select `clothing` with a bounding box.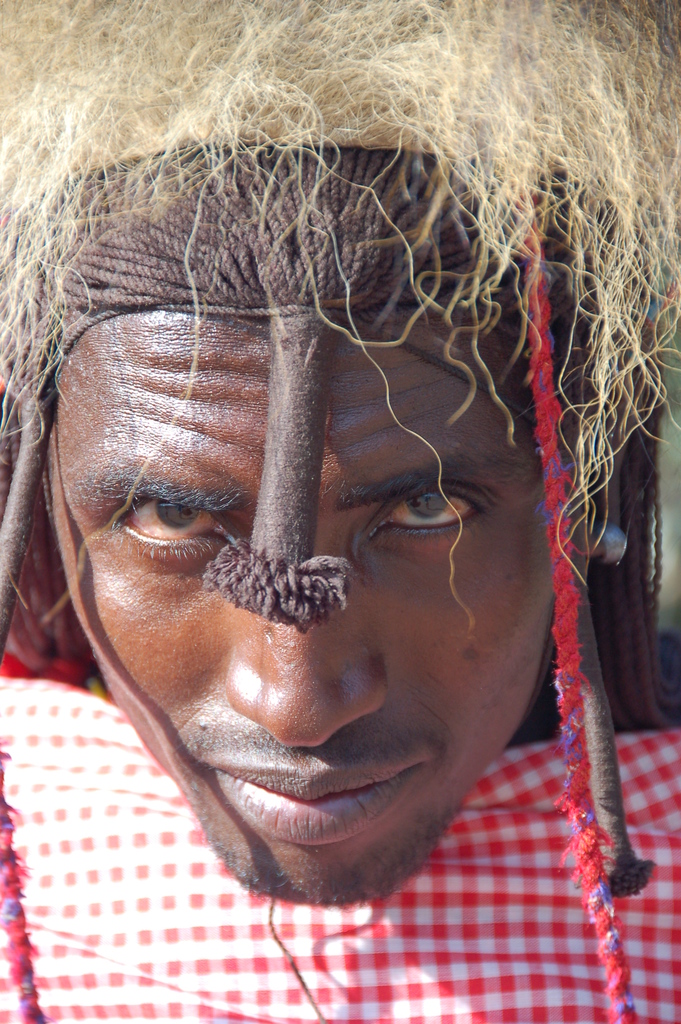
(left=0, top=657, right=680, bottom=1023).
